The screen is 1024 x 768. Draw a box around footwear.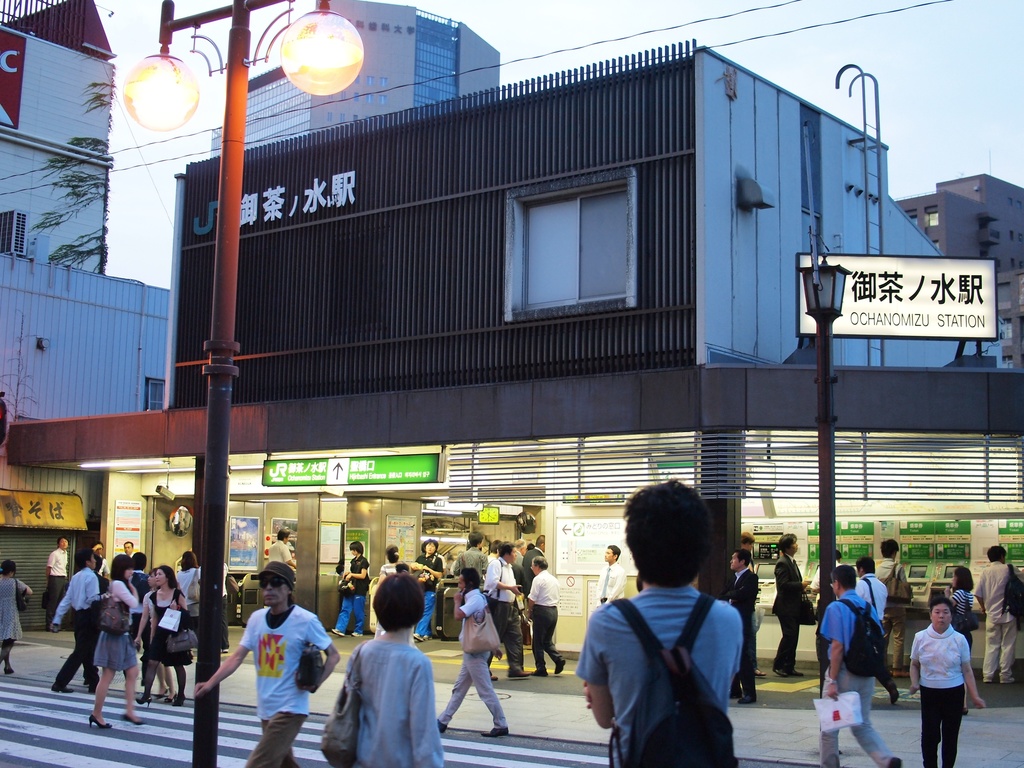
box=[413, 634, 420, 645].
